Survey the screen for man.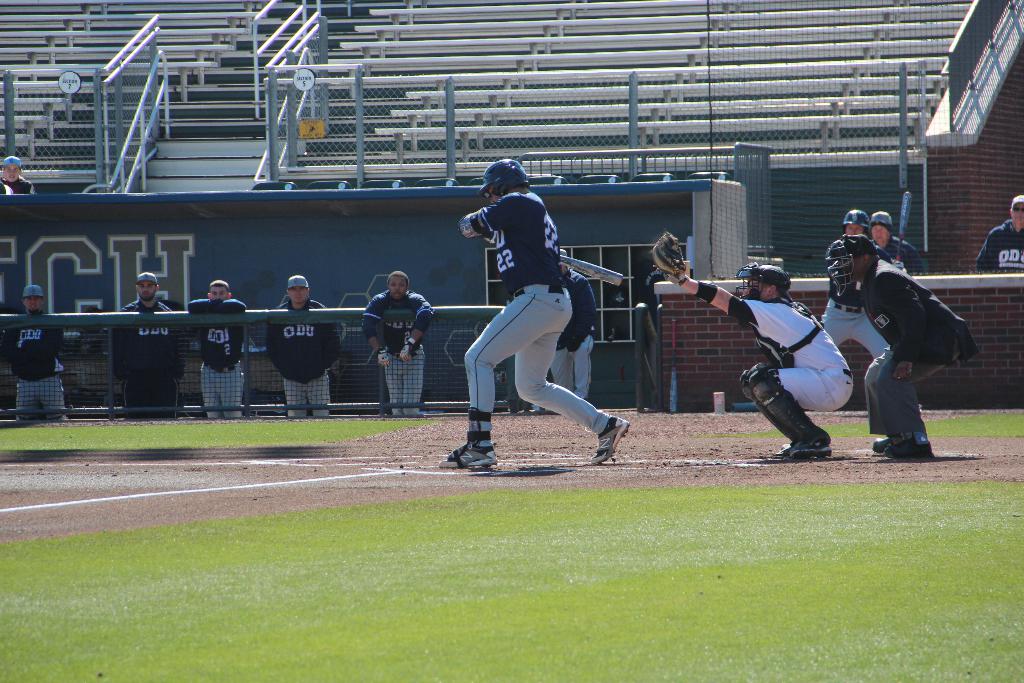
Survey found: 648/227/850/461.
